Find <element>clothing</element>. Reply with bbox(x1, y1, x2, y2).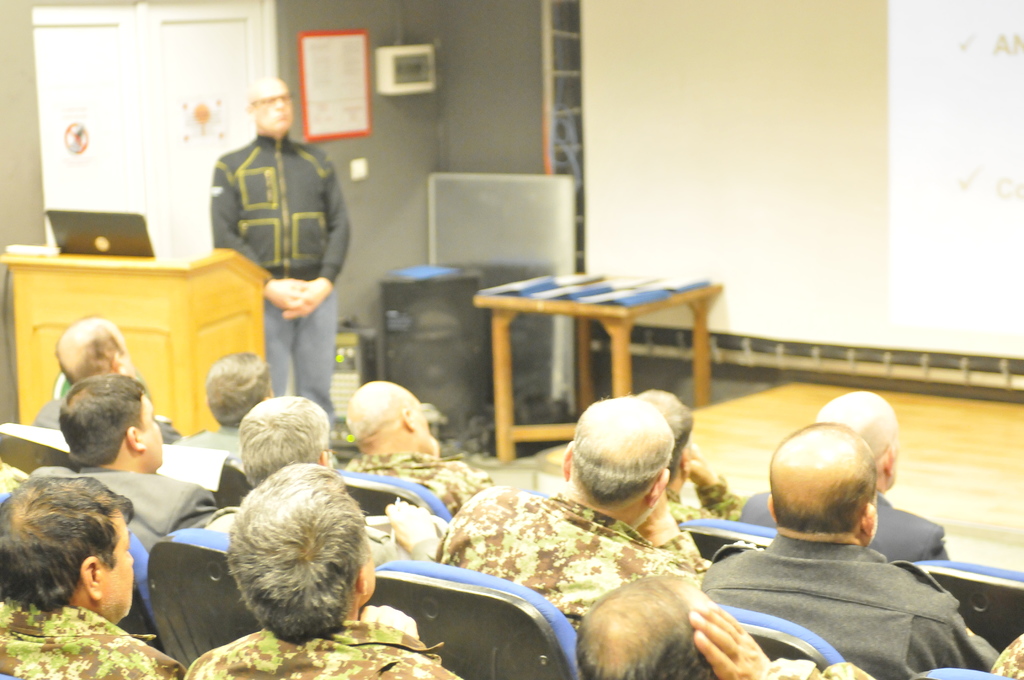
bbox(749, 653, 865, 679).
